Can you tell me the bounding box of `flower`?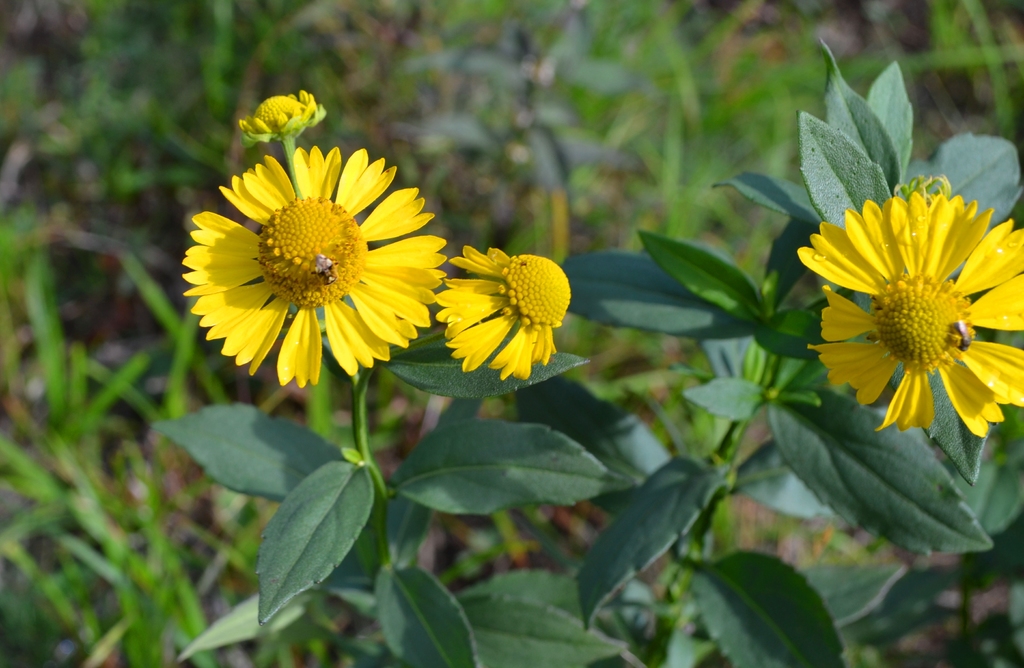
locate(438, 238, 578, 380).
